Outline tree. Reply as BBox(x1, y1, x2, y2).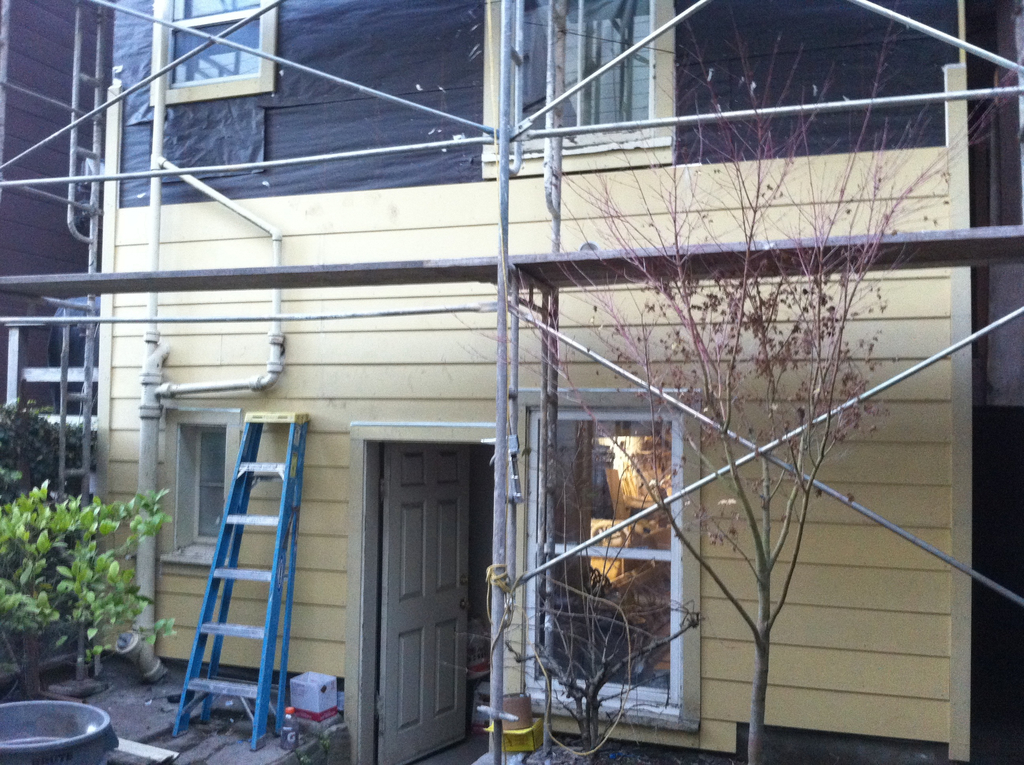
BBox(3, 449, 161, 675).
